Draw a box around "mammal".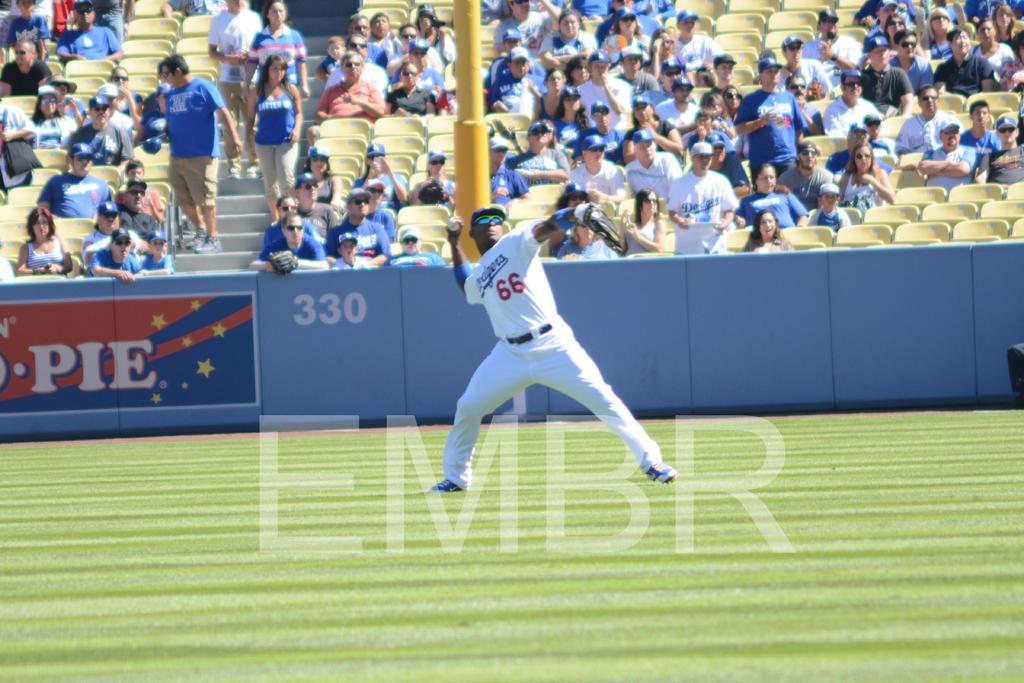
left=185, top=0, right=235, bottom=15.
